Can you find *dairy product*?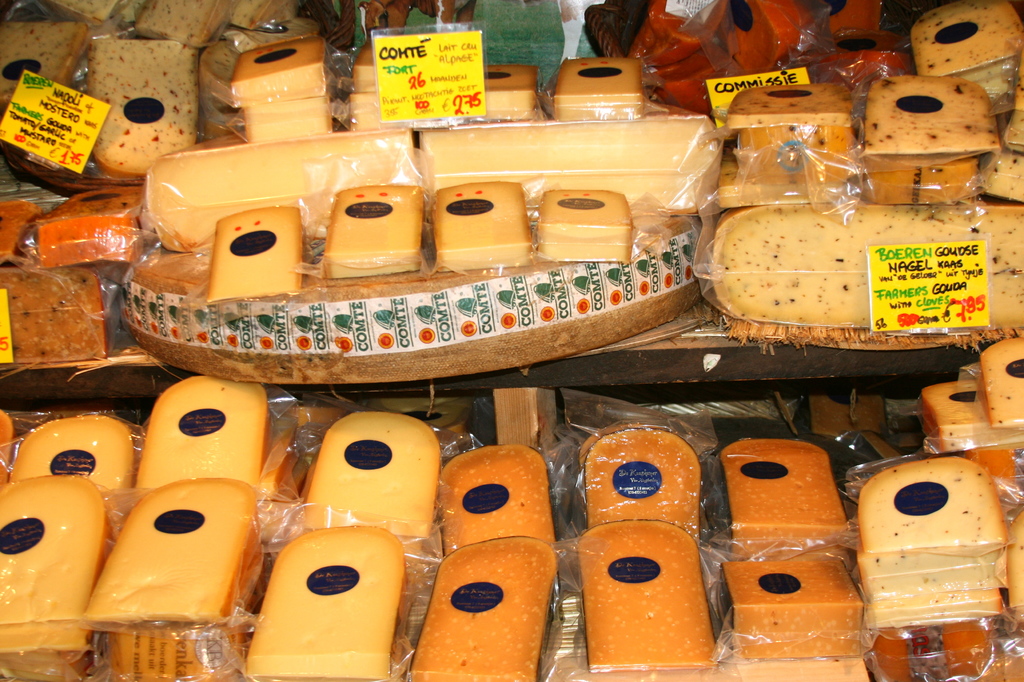
Yes, bounding box: <box>0,250,113,376</box>.
